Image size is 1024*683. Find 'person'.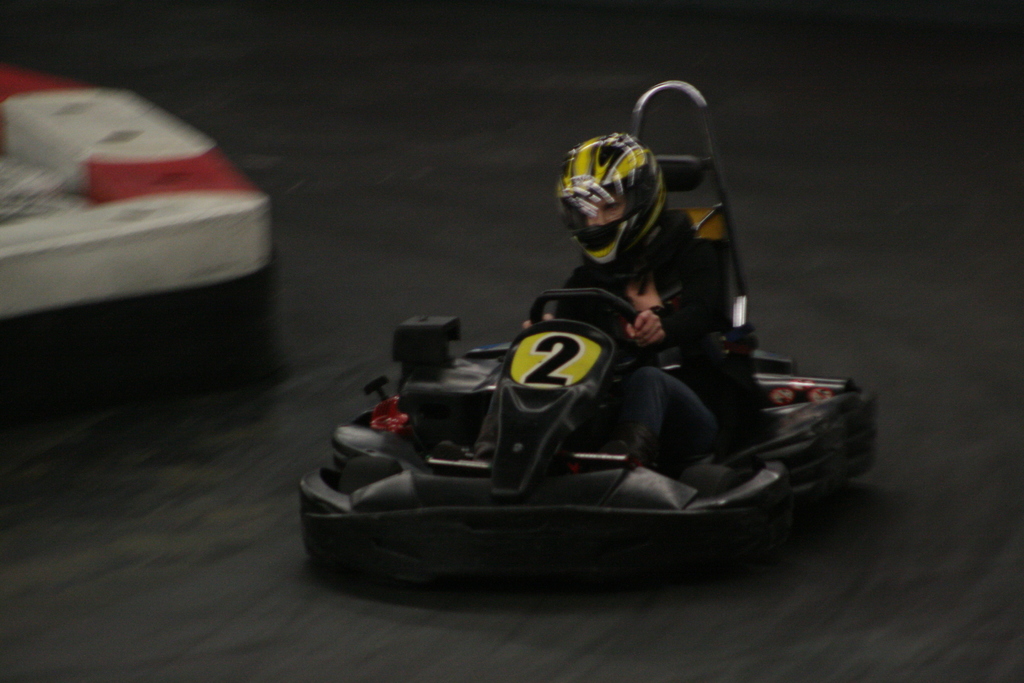
{"x1": 525, "y1": 131, "x2": 771, "y2": 465}.
